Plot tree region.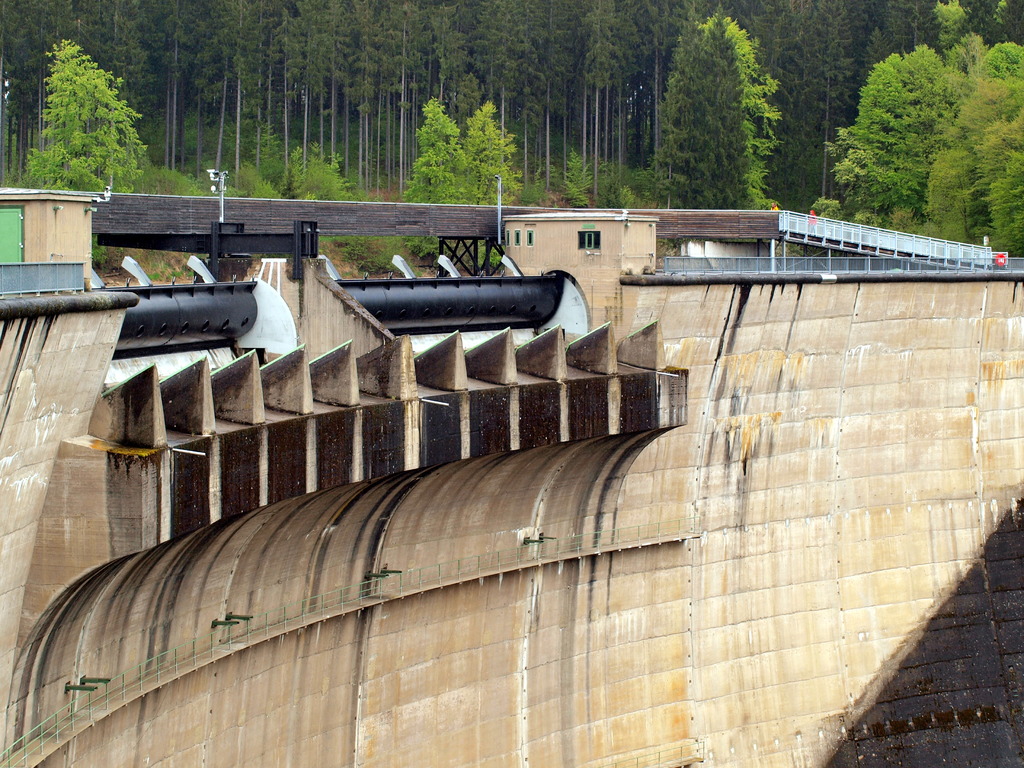
Plotted at (x1=451, y1=98, x2=522, y2=200).
